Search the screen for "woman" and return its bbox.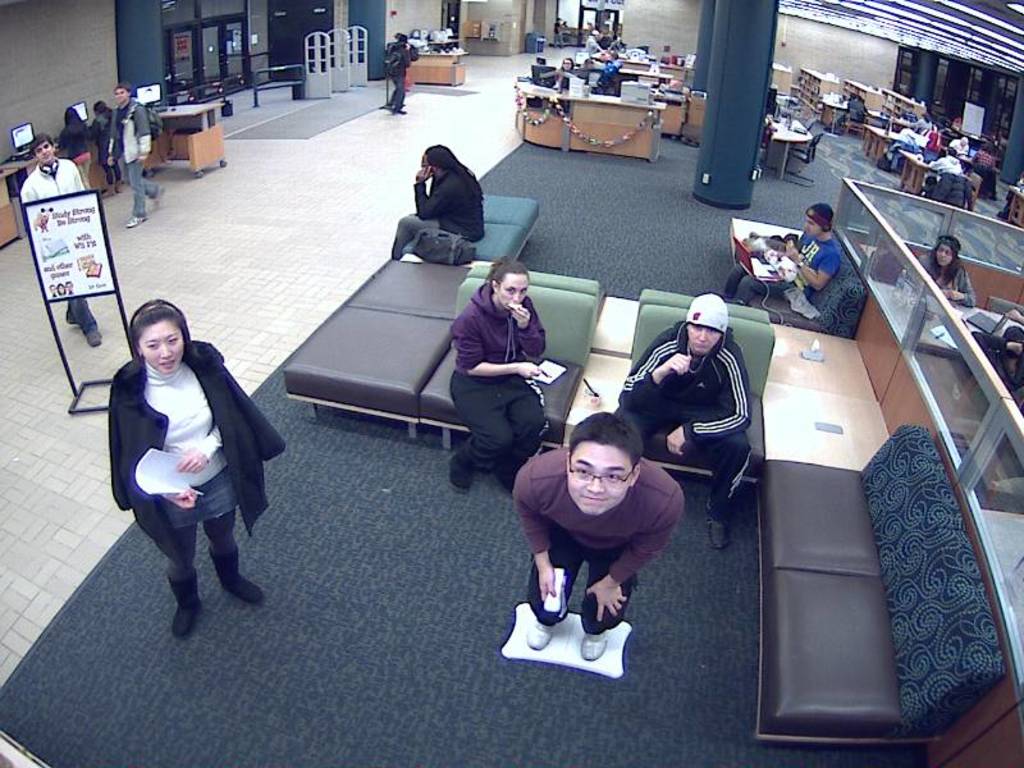
Found: 908:233:978:305.
